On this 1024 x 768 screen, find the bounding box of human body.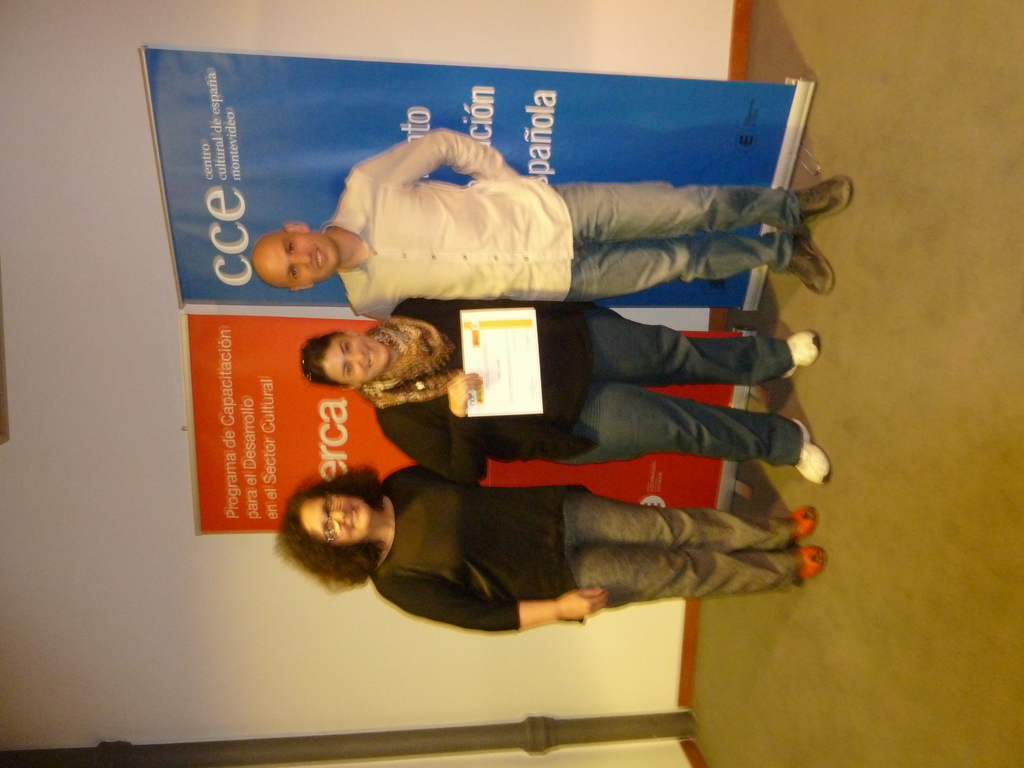
Bounding box: box=[278, 458, 822, 634].
